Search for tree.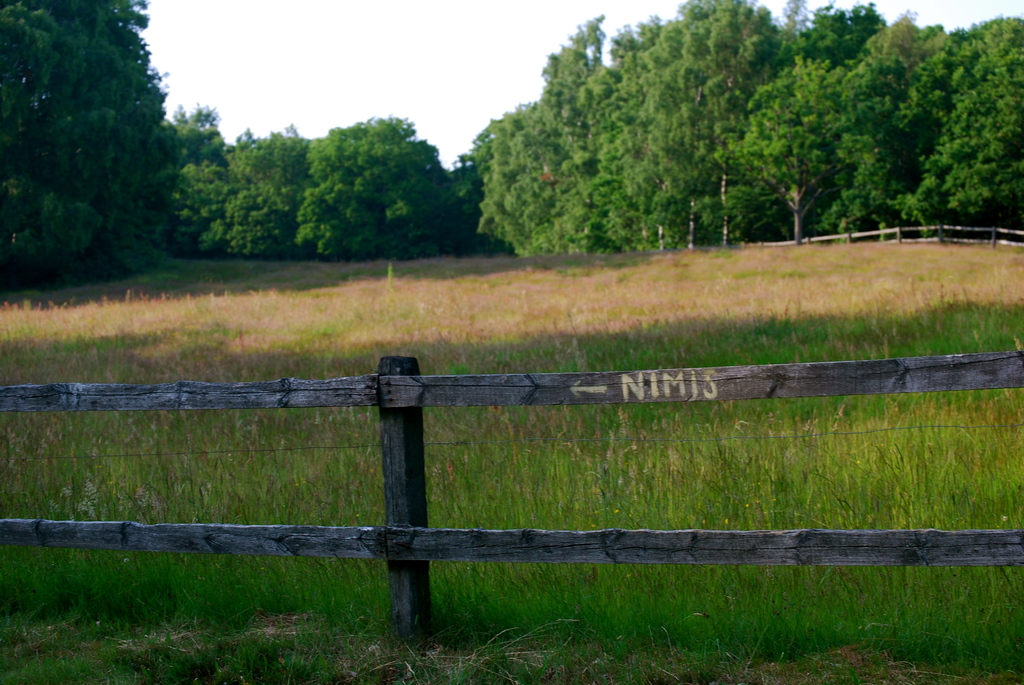
Found at bbox=(180, 106, 212, 135).
